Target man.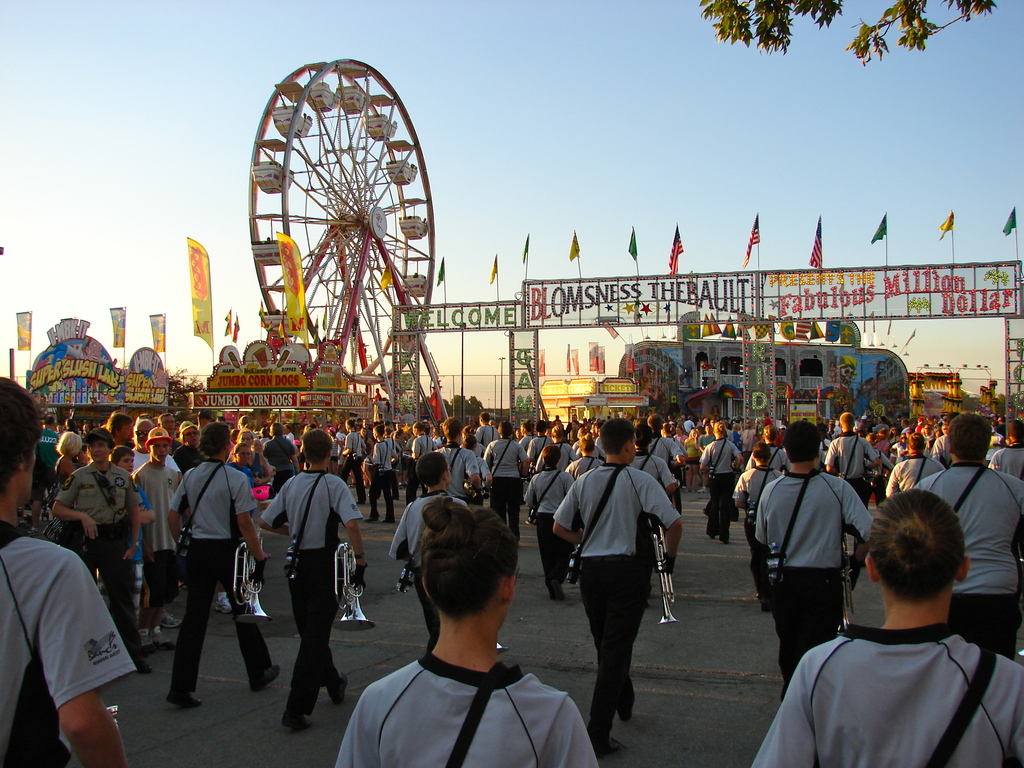
Target region: x1=163 y1=419 x2=272 y2=697.
